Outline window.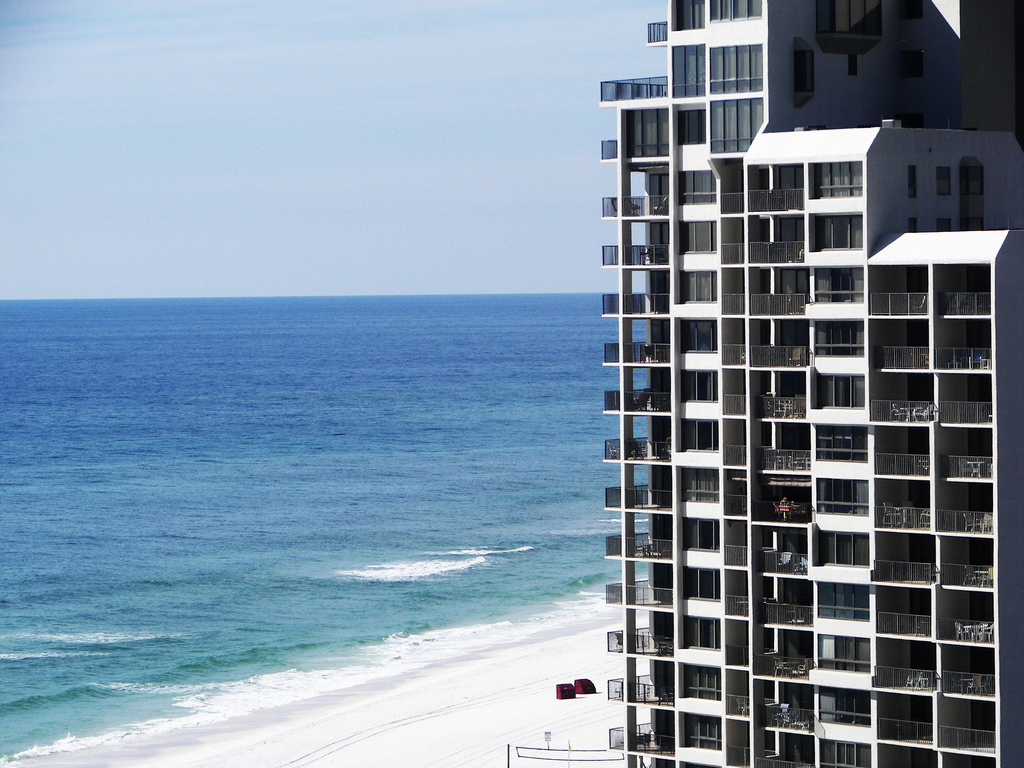
Outline: <region>817, 741, 872, 766</region>.
